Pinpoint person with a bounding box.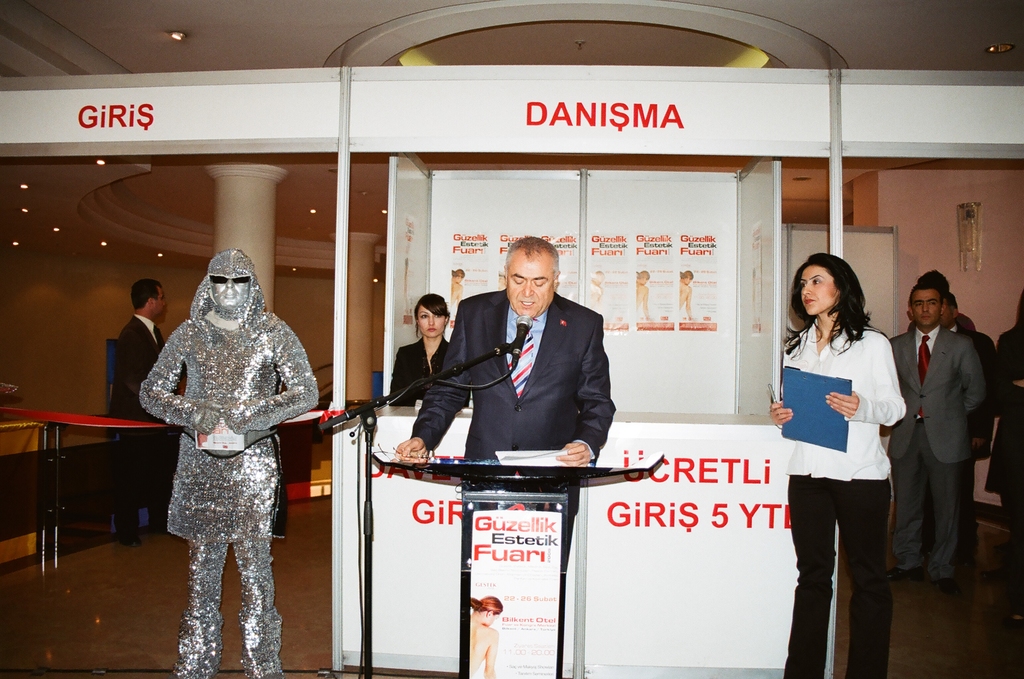
(678,270,696,324).
